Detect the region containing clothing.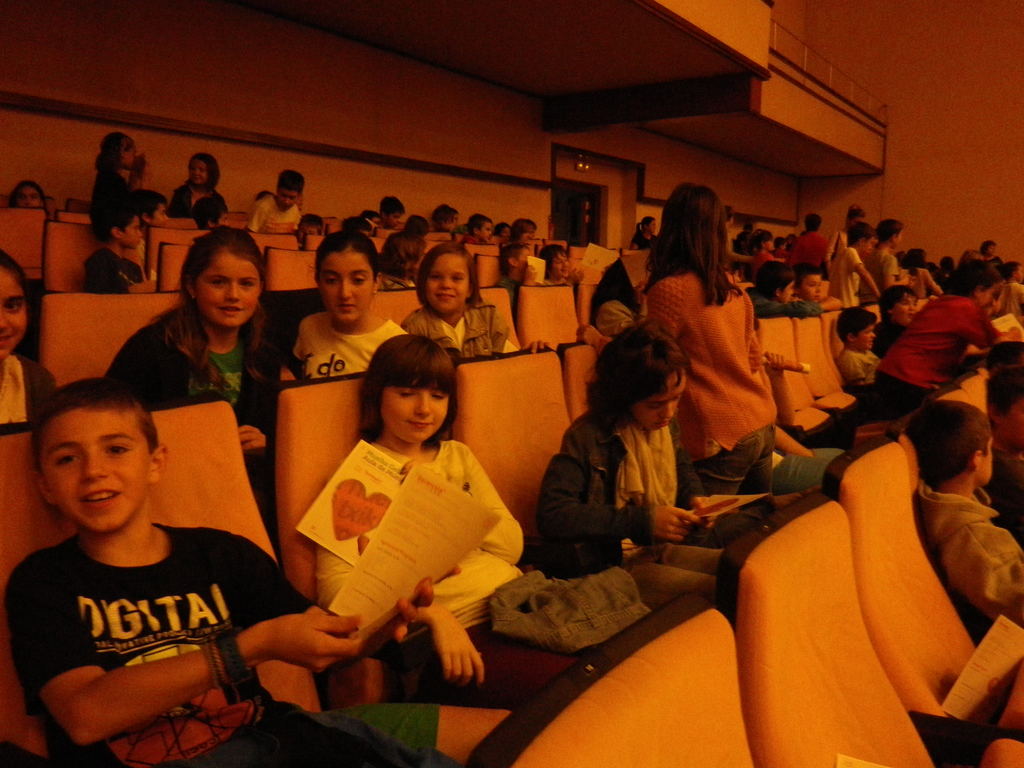
l=874, t=294, r=1000, b=420.
